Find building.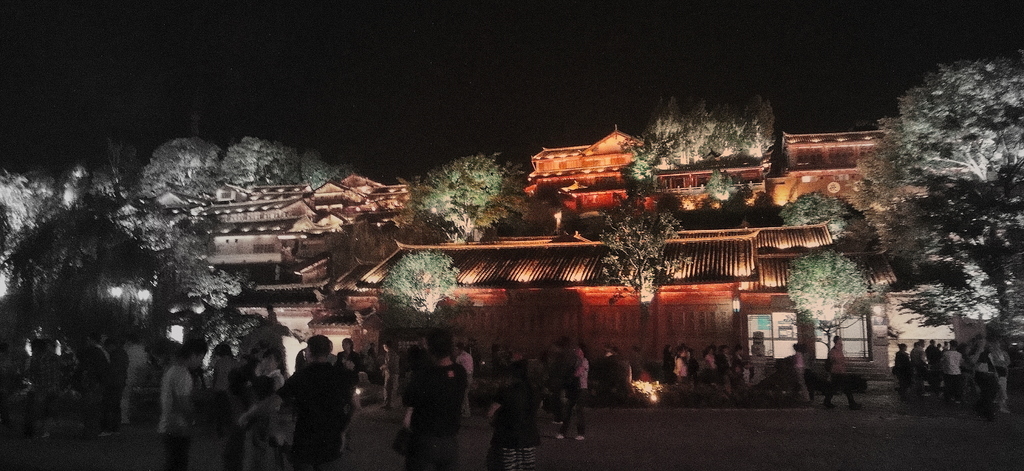
196/122/927/378.
